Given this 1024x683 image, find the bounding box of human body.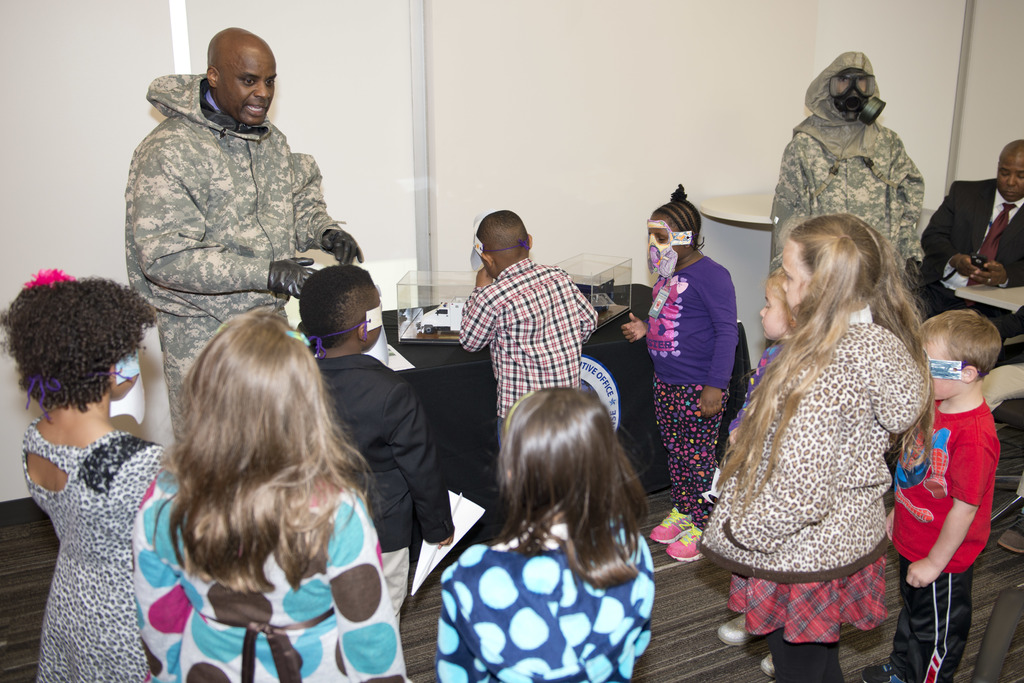
{"left": 312, "top": 342, "right": 451, "bottom": 582}.
